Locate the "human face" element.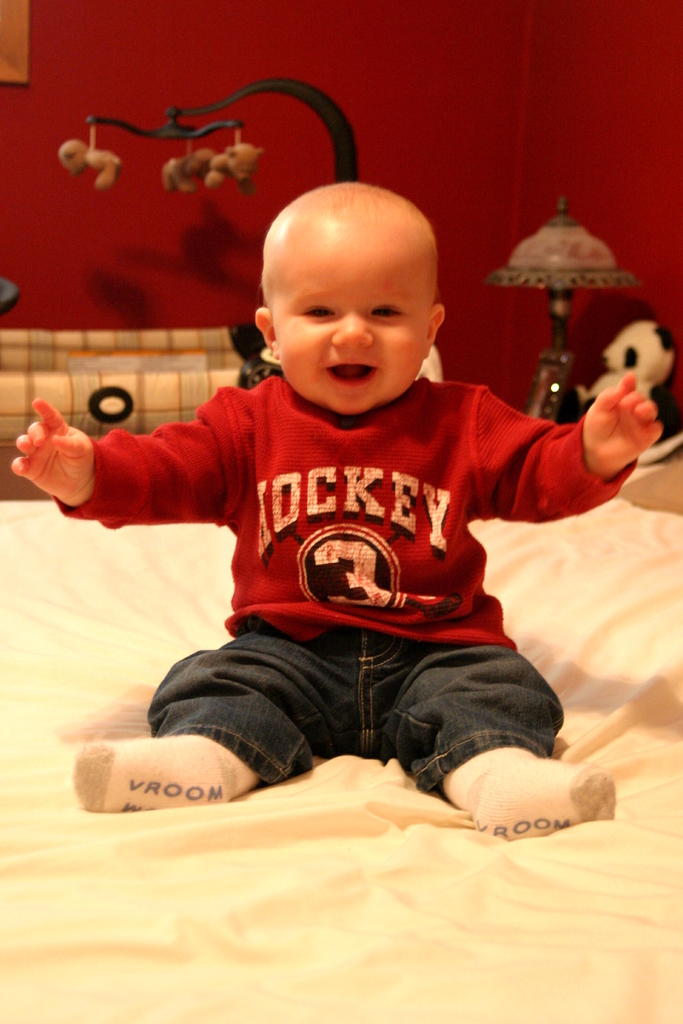
Element bbox: Rect(261, 230, 452, 404).
